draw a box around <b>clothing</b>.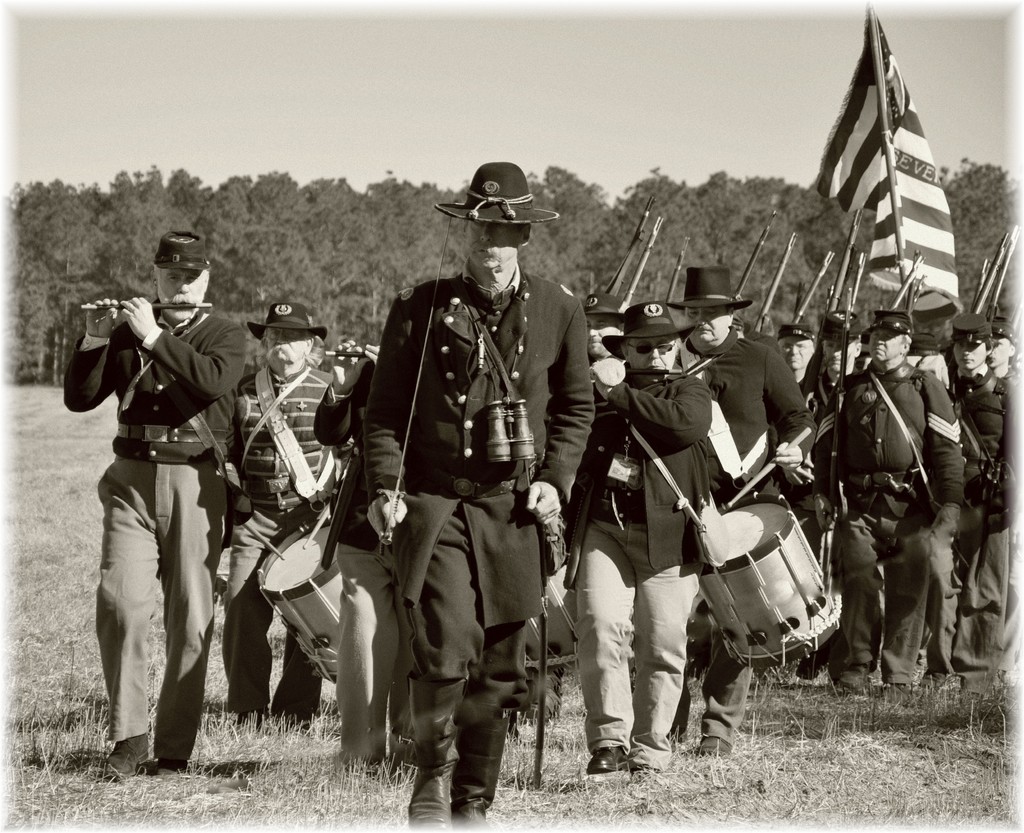
Rect(1004, 367, 1019, 379).
